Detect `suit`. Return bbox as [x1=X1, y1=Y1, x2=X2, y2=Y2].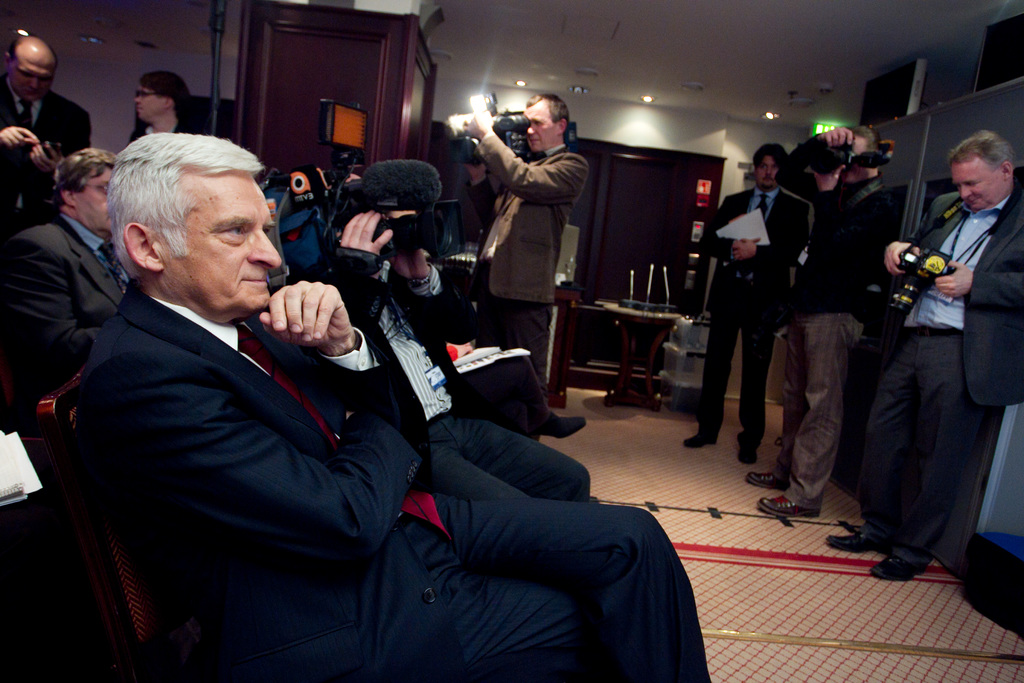
[x1=326, y1=243, x2=474, y2=478].
